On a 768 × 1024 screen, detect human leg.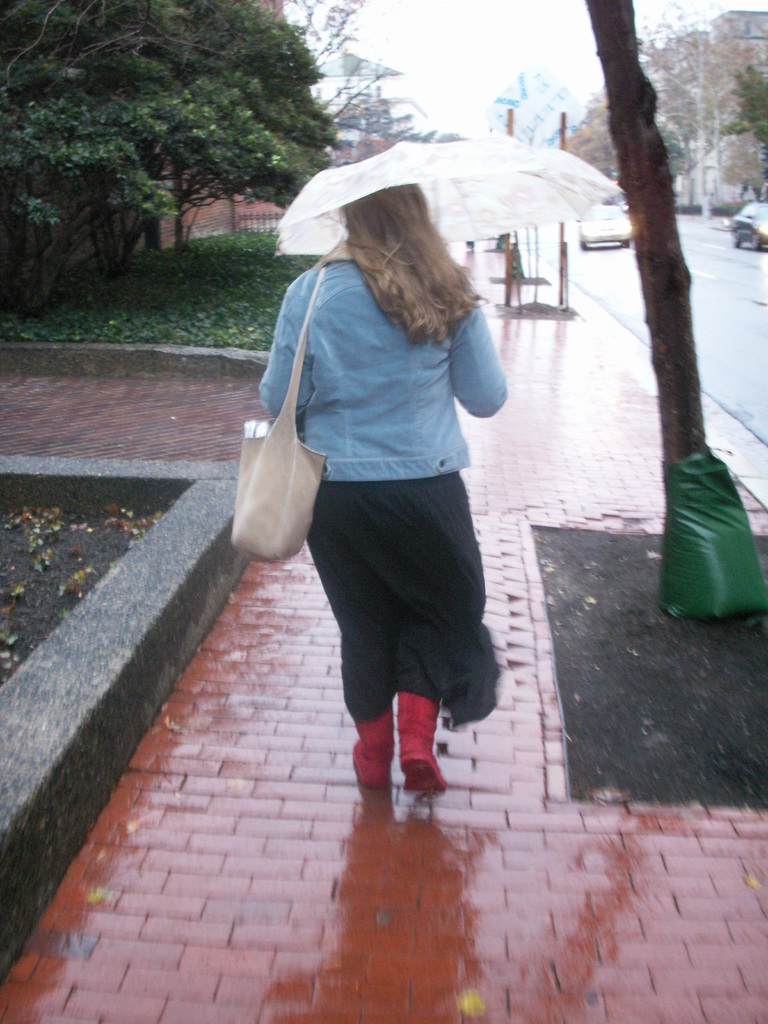
(x1=301, y1=478, x2=394, y2=791).
